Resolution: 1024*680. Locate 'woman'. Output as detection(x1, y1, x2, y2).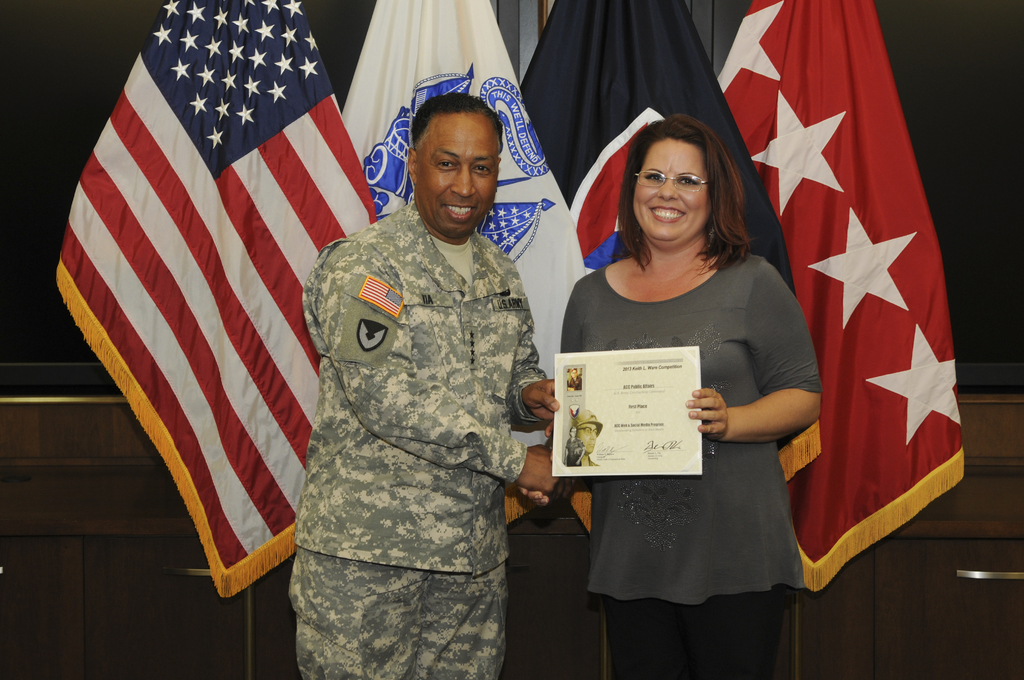
detection(564, 94, 826, 661).
